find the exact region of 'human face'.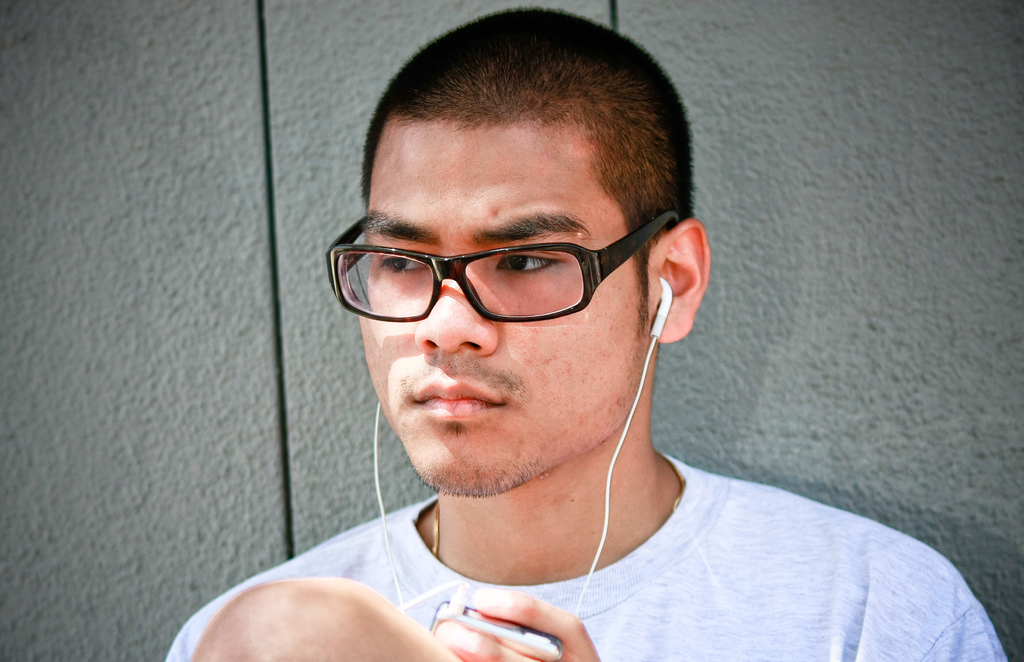
Exact region: bbox(358, 126, 645, 497).
